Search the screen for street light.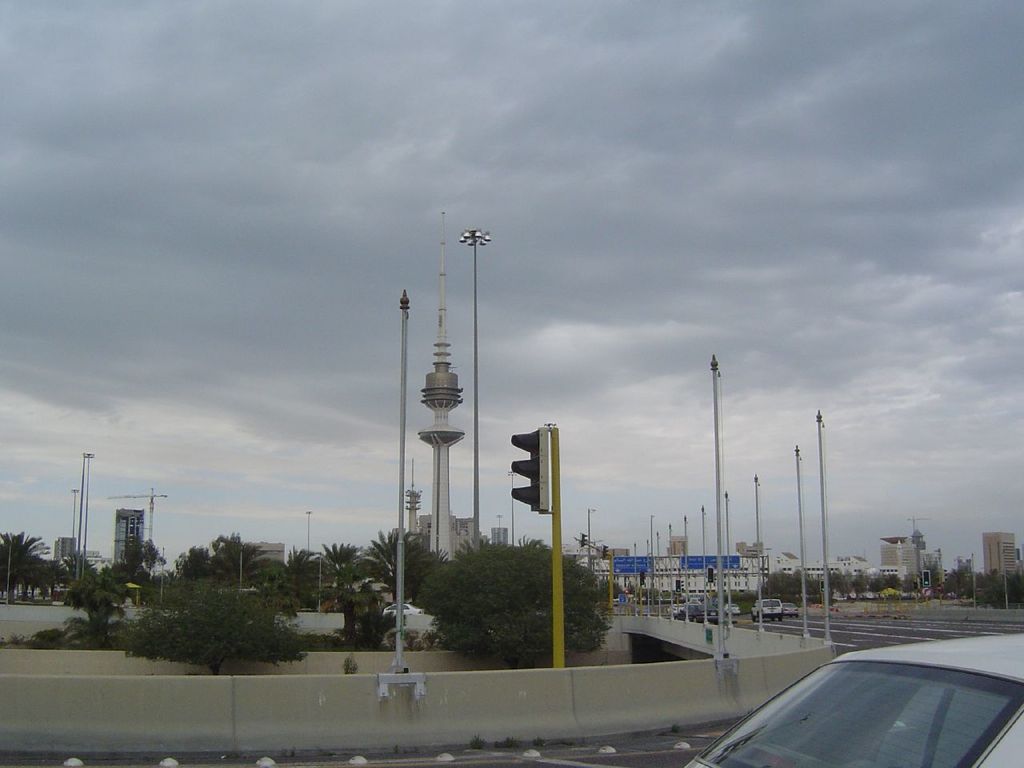
Found at 666, 522, 674, 622.
